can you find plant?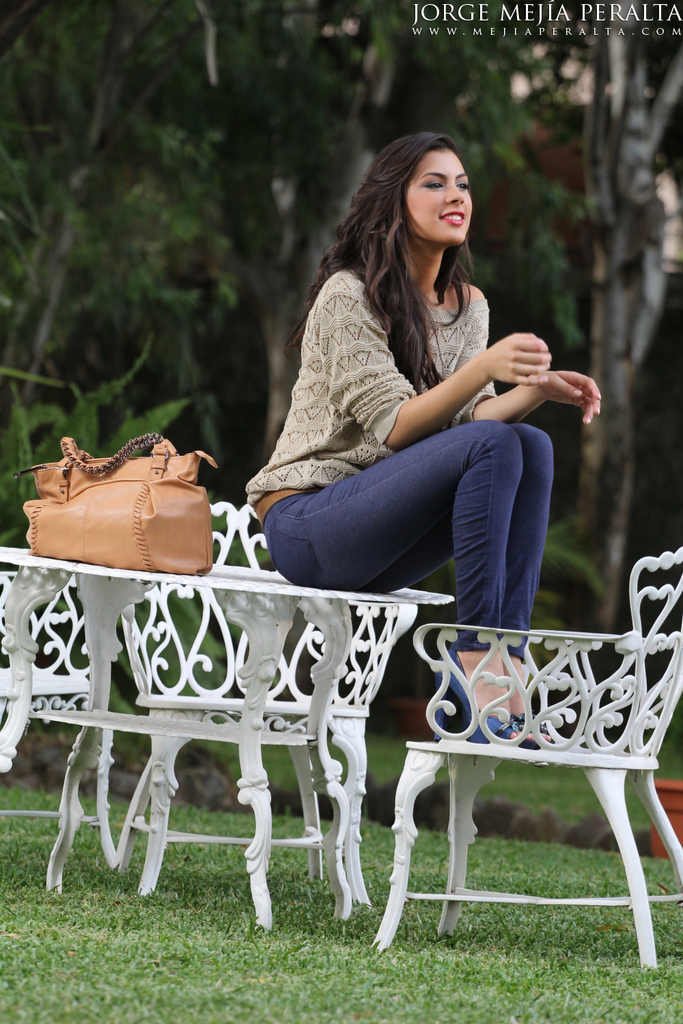
Yes, bounding box: [left=0, top=332, right=271, bottom=759].
